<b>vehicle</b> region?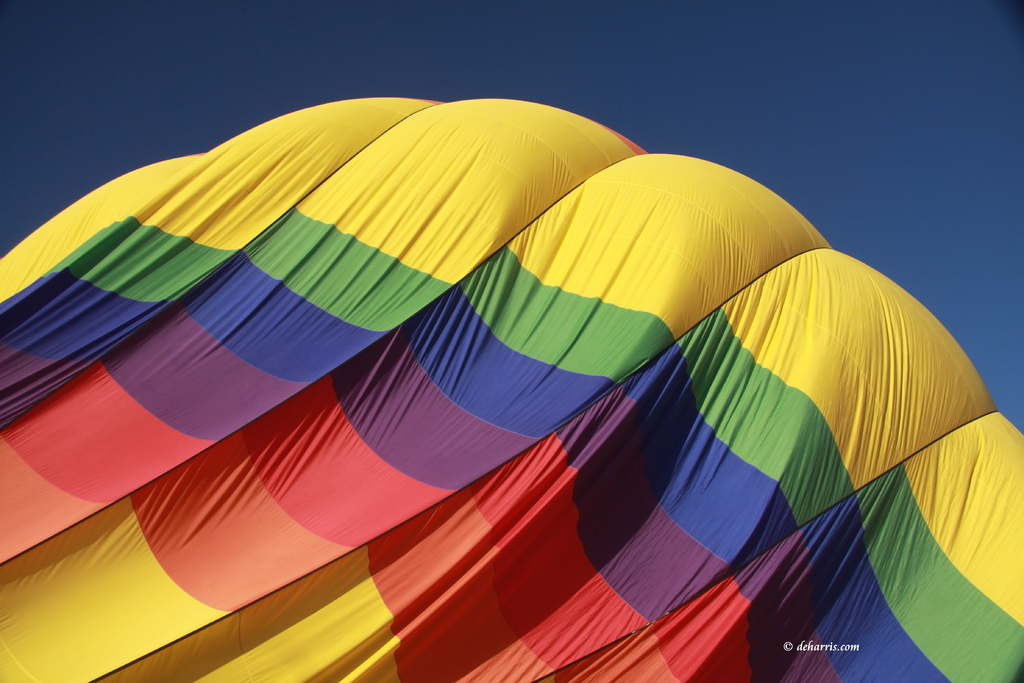
BBox(0, 98, 1023, 682)
